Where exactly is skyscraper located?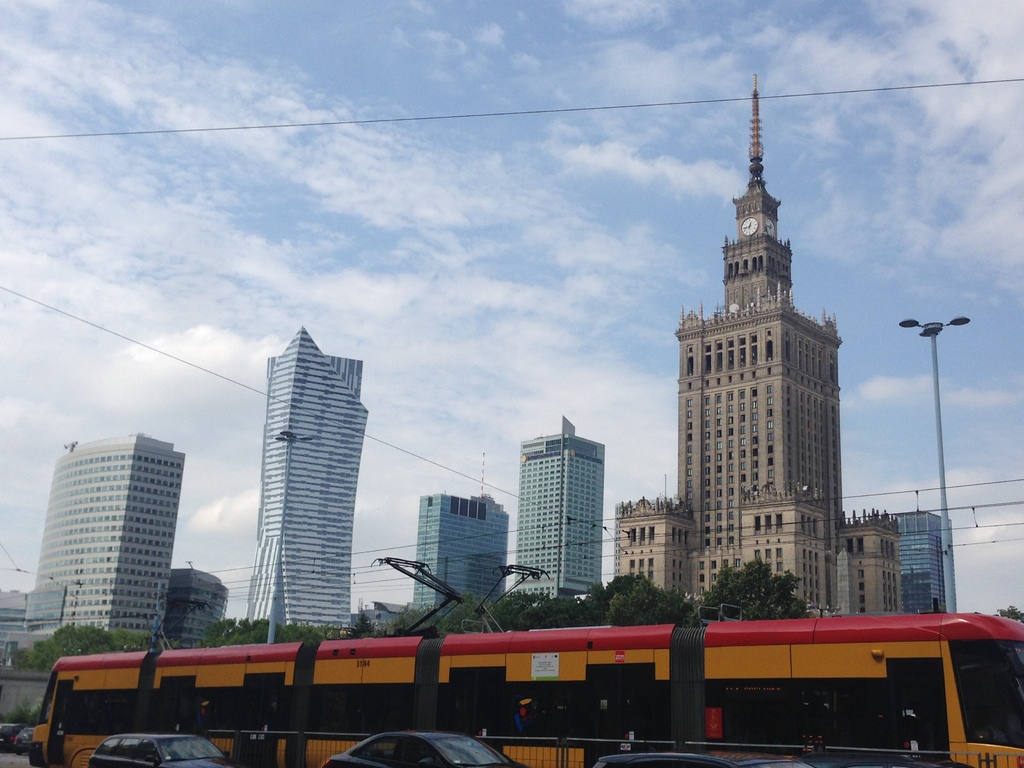
Its bounding box is [514, 416, 605, 604].
